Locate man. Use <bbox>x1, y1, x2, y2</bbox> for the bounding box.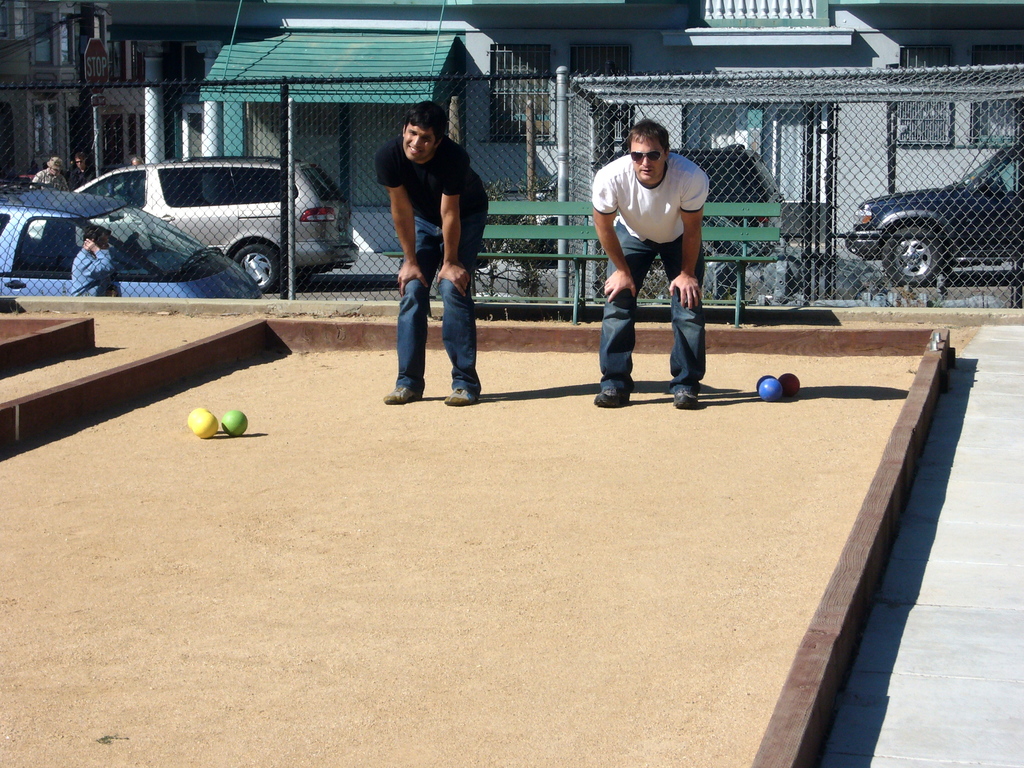
<bbox>28, 148, 63, 191</bbox>.
